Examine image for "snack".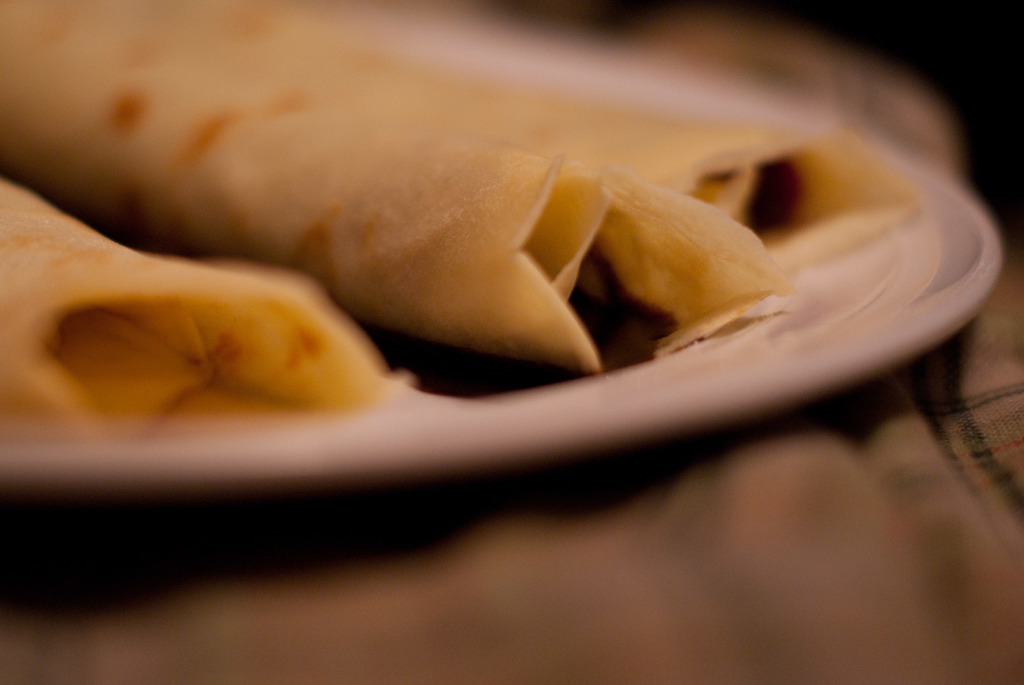
Examination result: 211:4:929:287.
